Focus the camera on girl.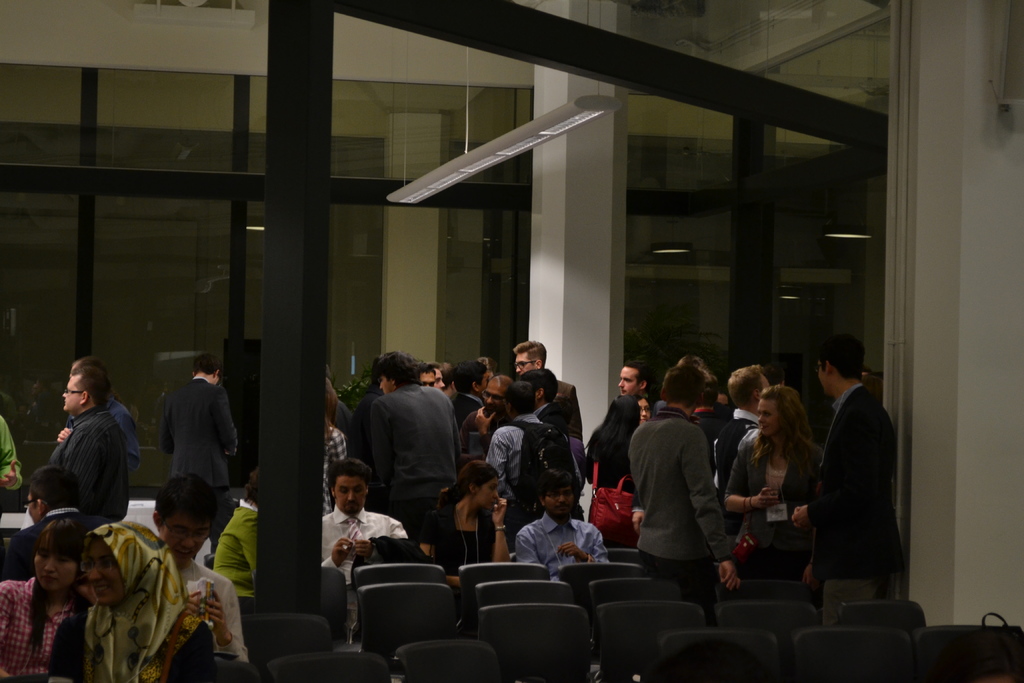
Focus region: {"x1": 420, "y1": 453, "x2": 525, "y2": 577}.
